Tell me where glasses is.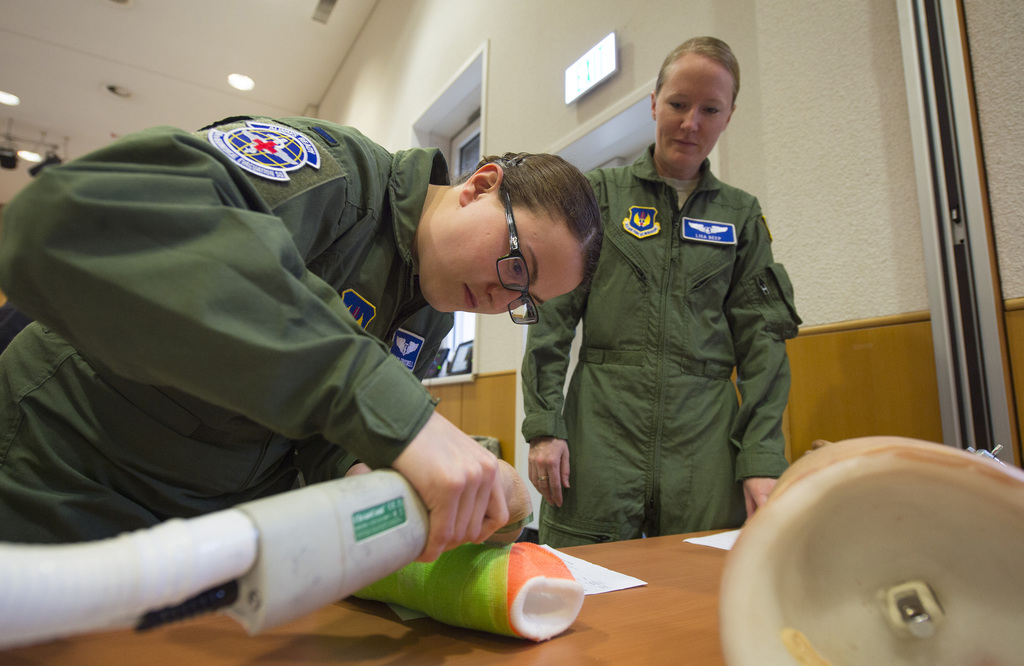
glasses is at (494,188,540,328).
